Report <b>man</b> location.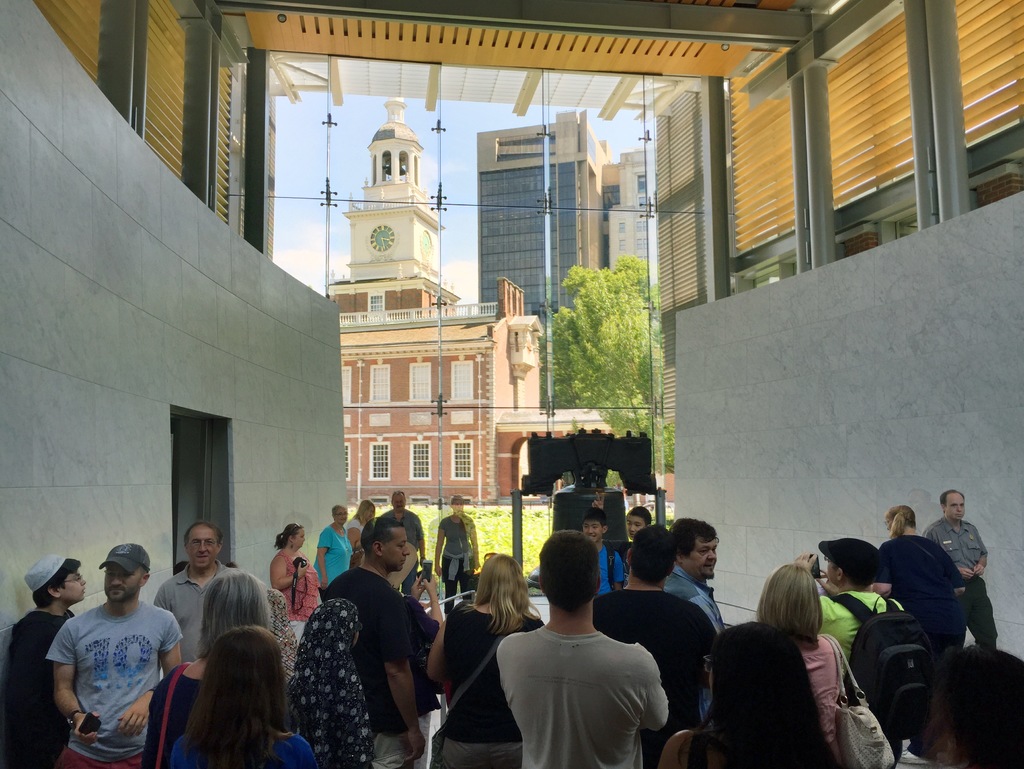
Report: [x1=593, y1=520, x2=715, y2=768].
